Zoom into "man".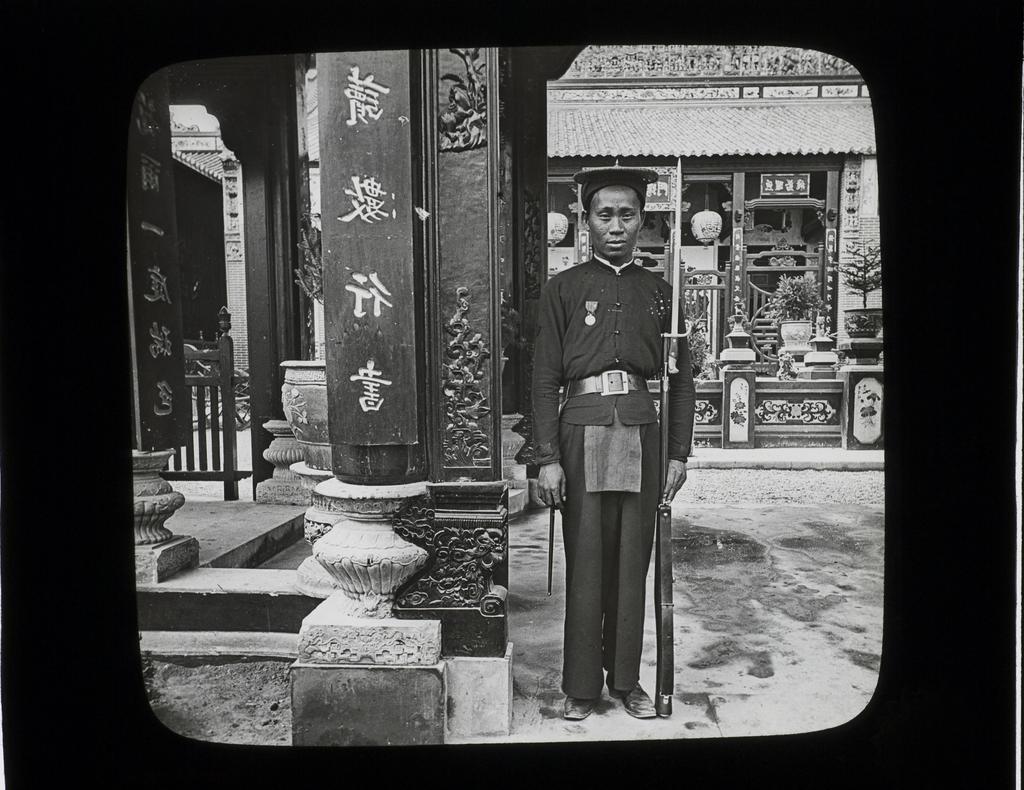
Zoom target: (536,172,682,737).
